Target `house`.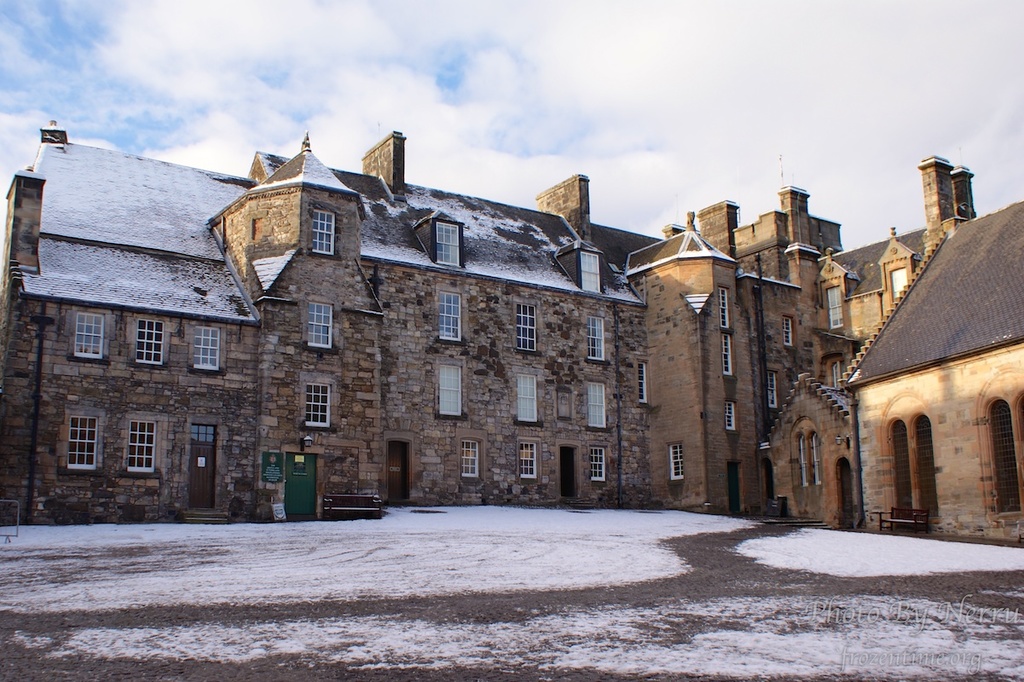
Target region: x1=0 y1=128 x2=975 y2=528.
